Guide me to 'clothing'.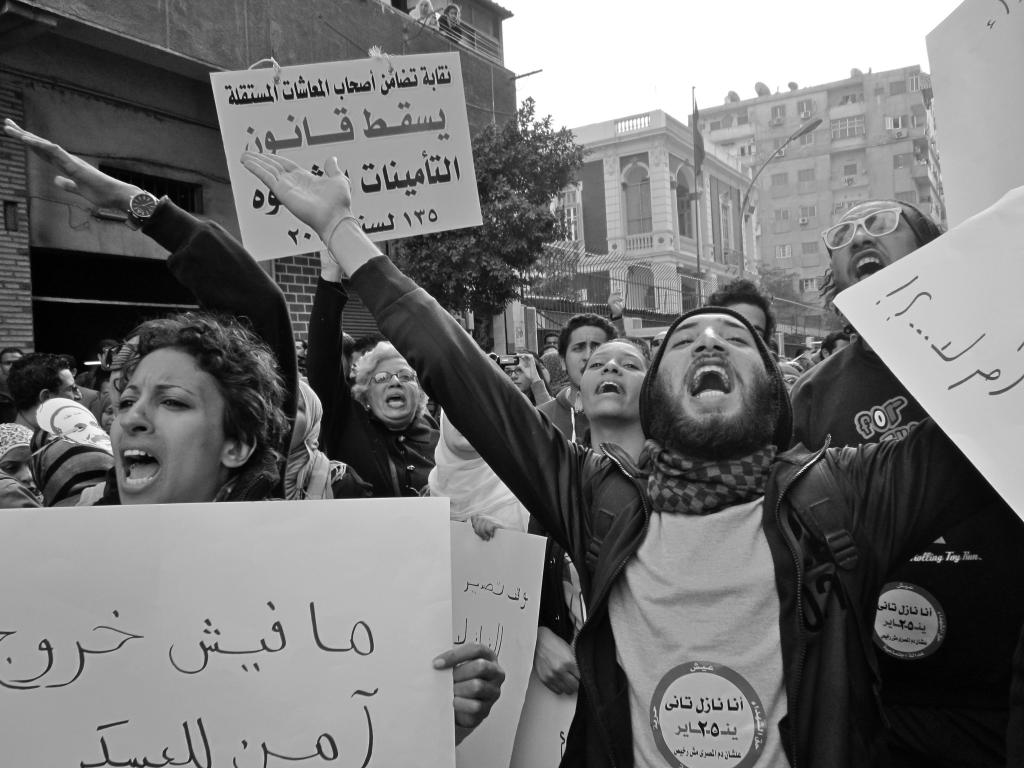
Guidance: bbox=[92, 199, 298, 500].
